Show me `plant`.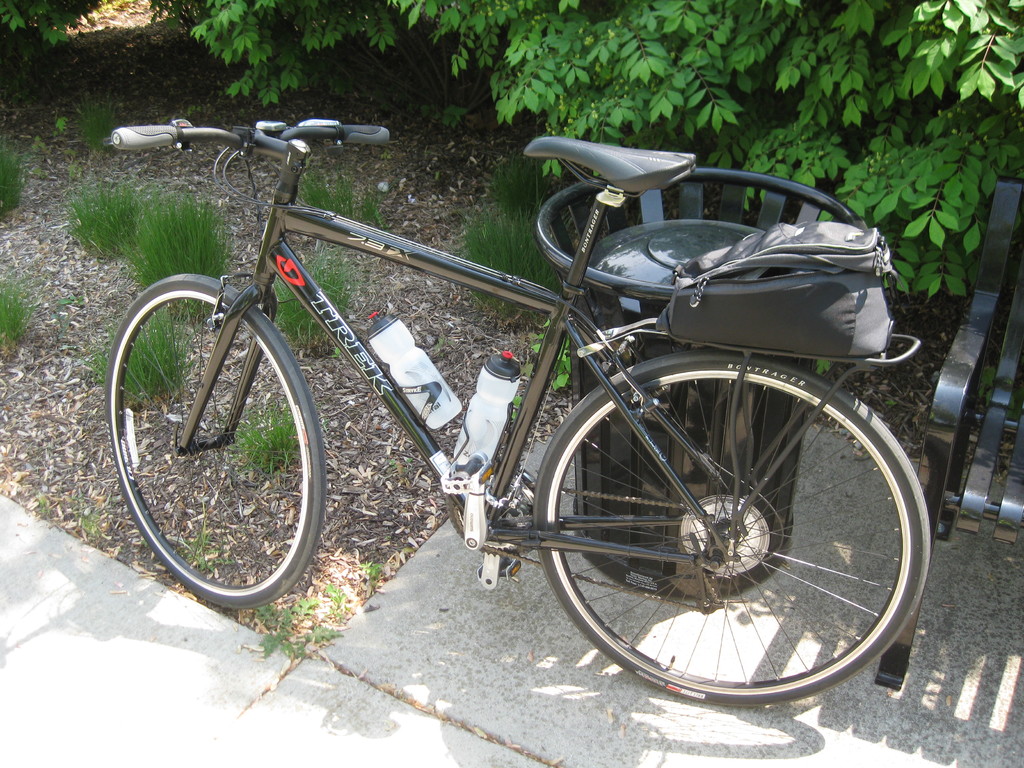
`plant` is here: box=[337, 175, 358, 216].
